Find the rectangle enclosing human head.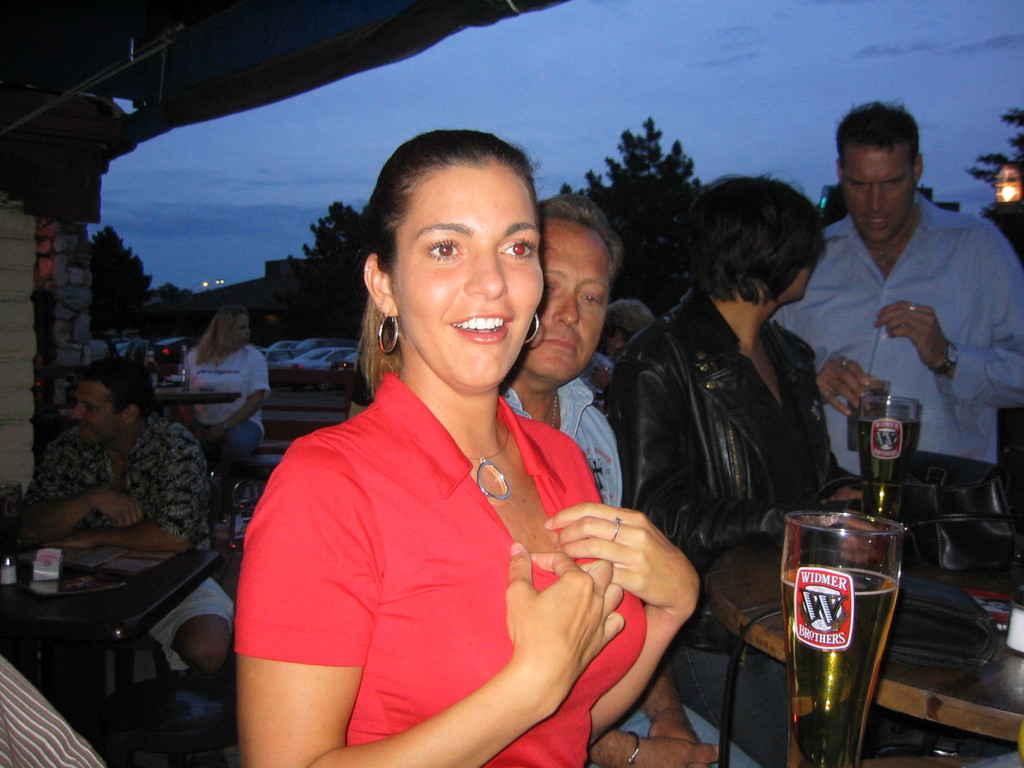
x1=692 y1=178 x2=832 y2=305.
